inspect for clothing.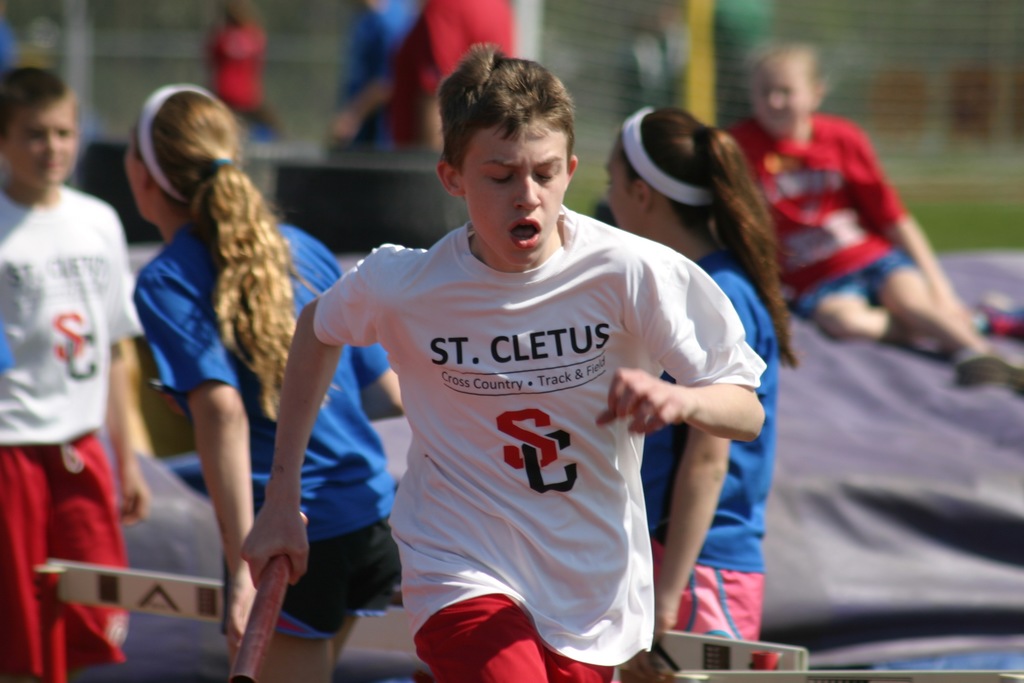
Inspection: (x1=132, y1=208, x2=404, y2=643).
